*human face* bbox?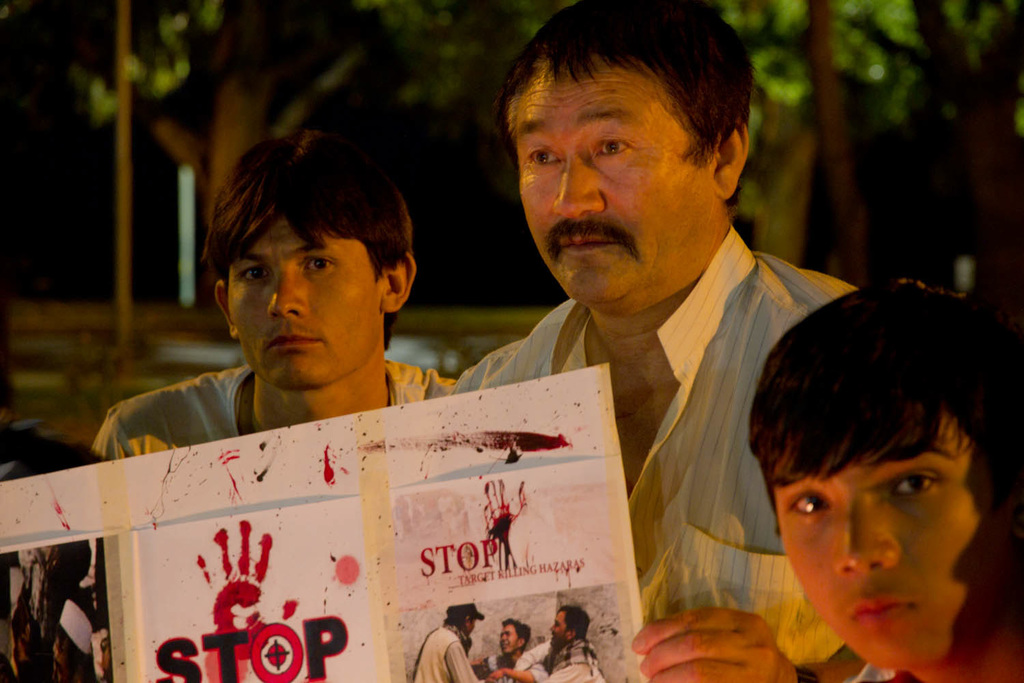
box(517, 66, 711, 305)
